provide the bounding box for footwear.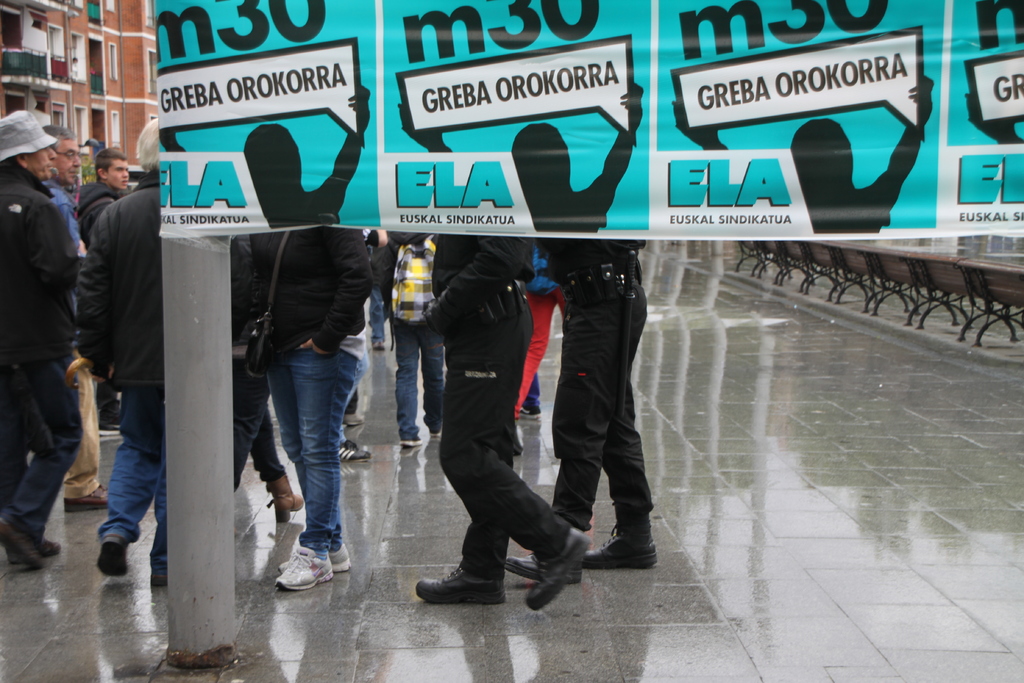
<region>147, 570, 170, 593</region>.
